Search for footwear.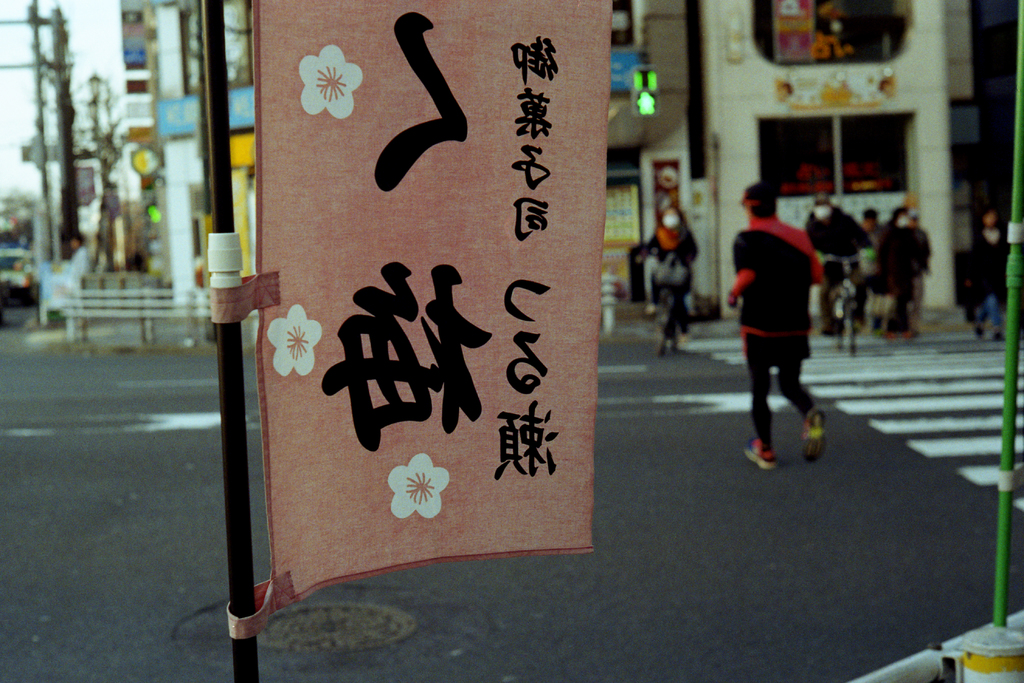
Found at (x1=908, y1=328, x2=913, y2=344).
